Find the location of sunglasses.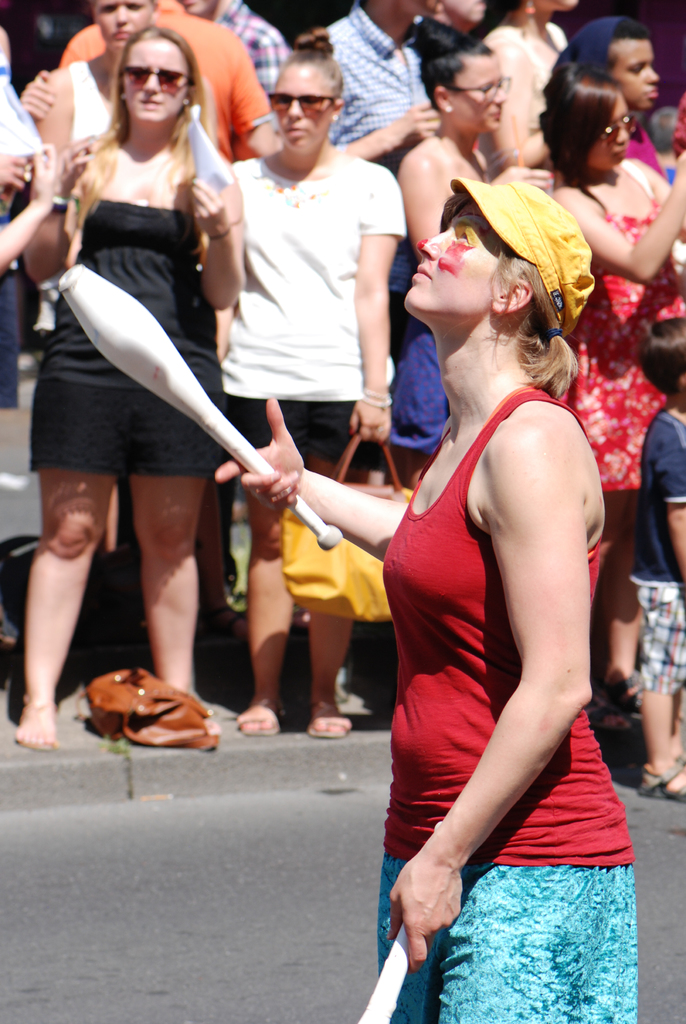
Location: select_region(600, 120, 637, 144).
